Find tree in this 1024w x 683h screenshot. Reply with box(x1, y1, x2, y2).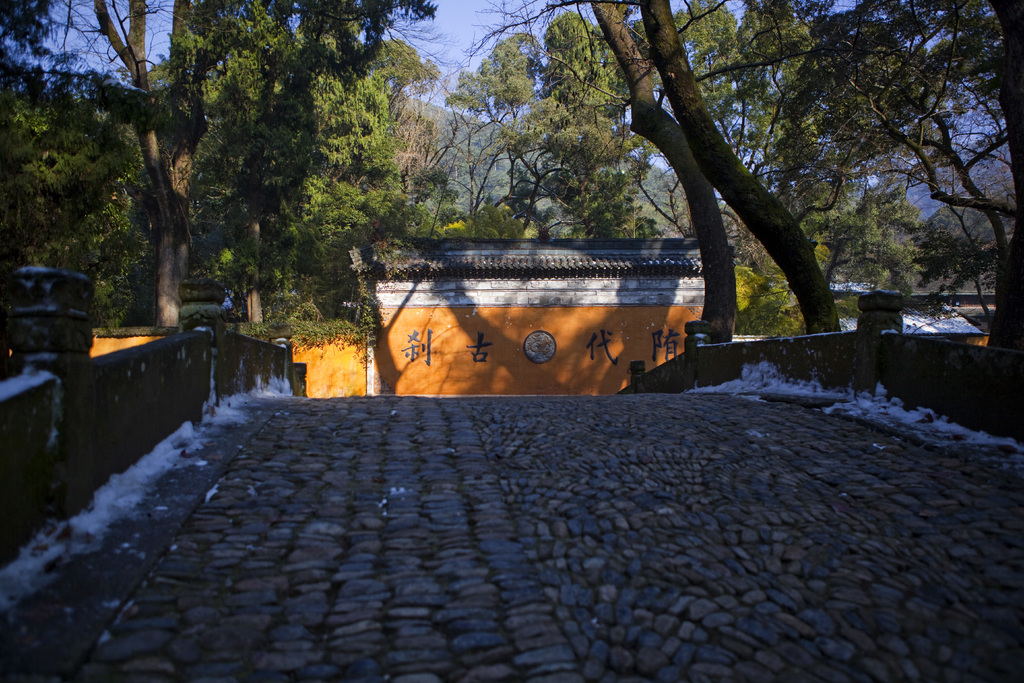
box(0, 0, 438, 325).
